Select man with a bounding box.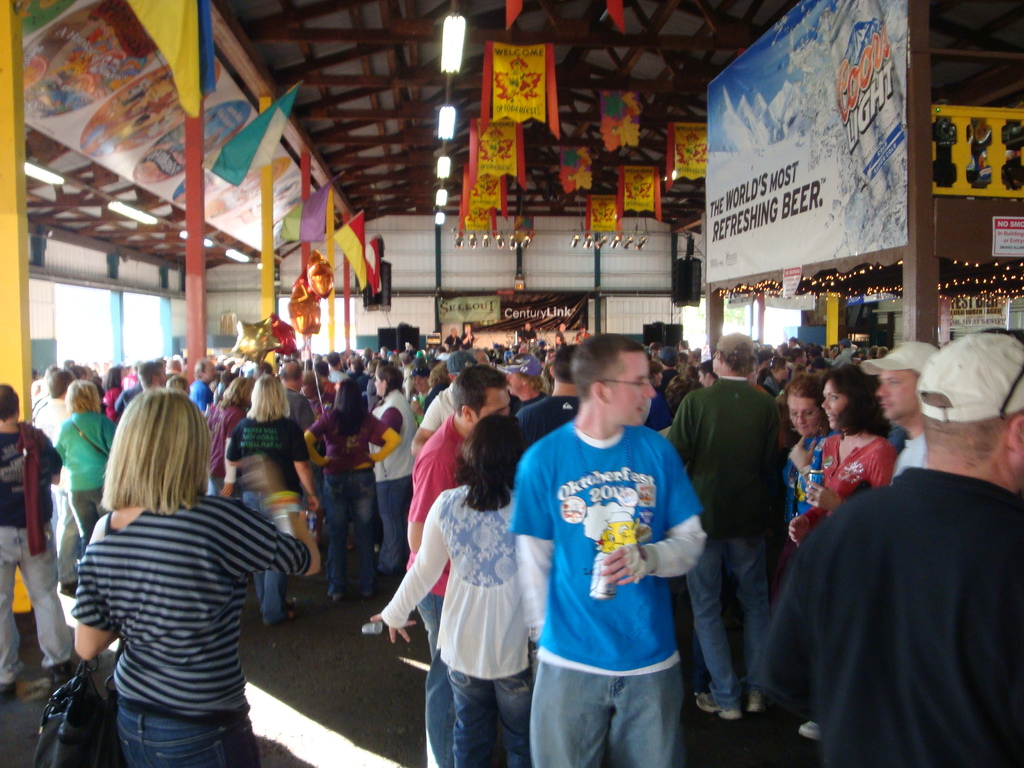
box(871, 343, 945, 484).
